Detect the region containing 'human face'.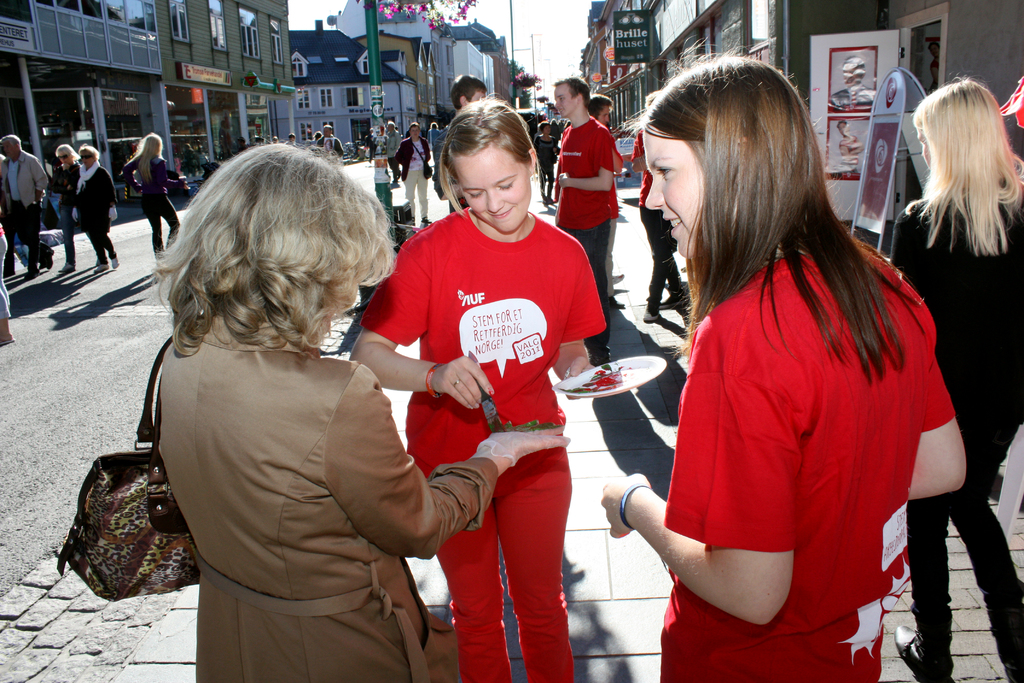
l=643, t=133, r=706, b=254.
